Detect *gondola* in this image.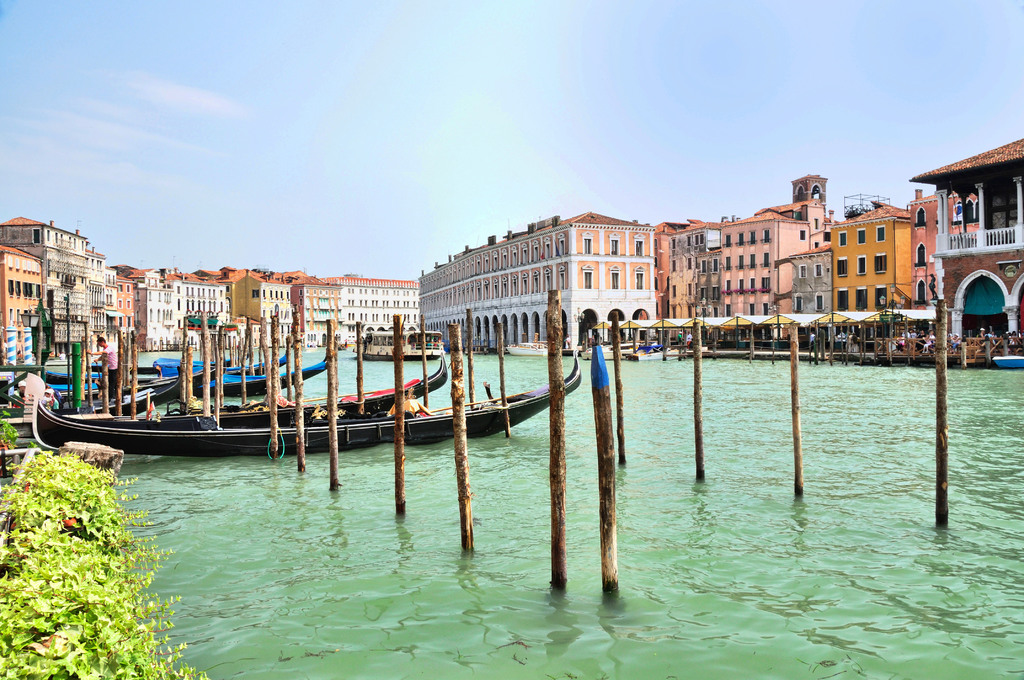
Detection: {"x1": 48, "y1": 352, "x2": 332, "y2": 398}.
